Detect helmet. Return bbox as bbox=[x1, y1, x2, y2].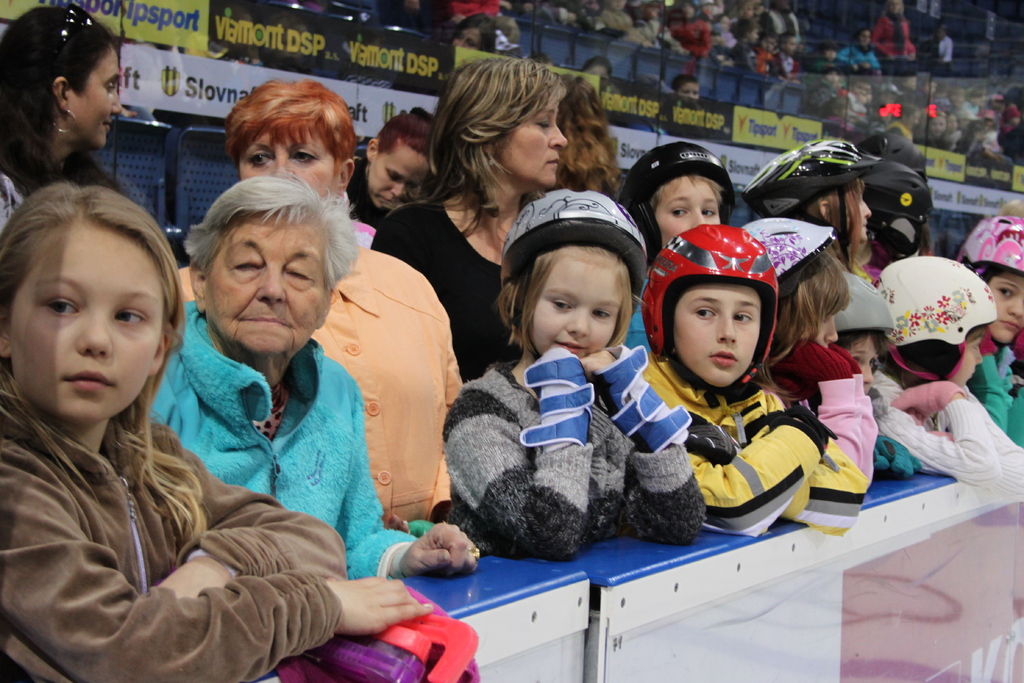
bbox=[873, 163, 929, 258].
